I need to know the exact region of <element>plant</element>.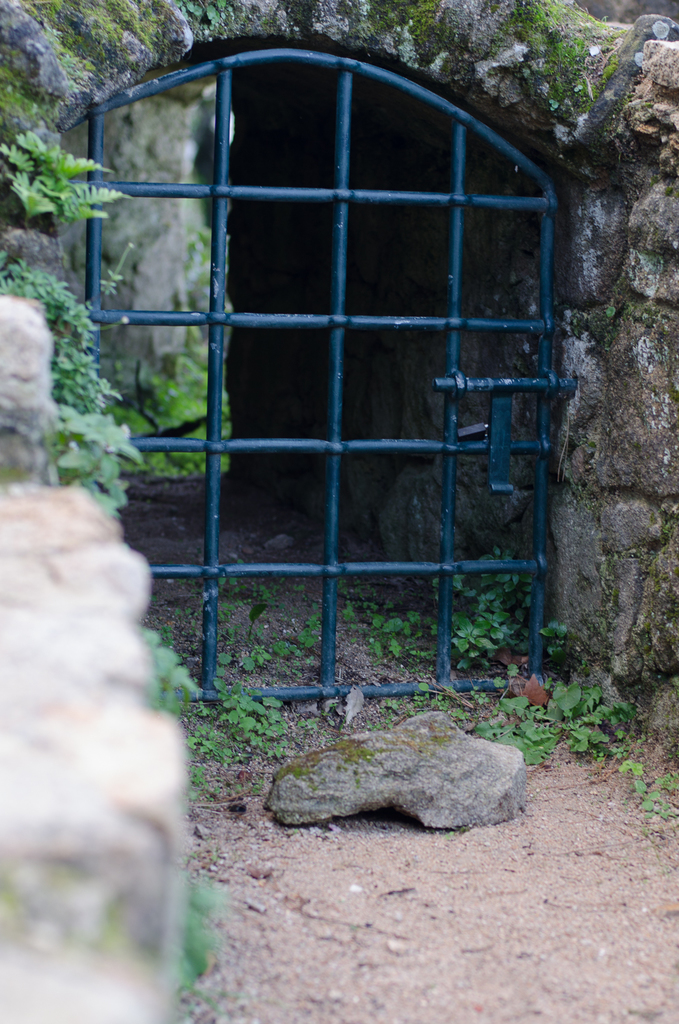
Region: BBox(115, 350, 231, 477).
